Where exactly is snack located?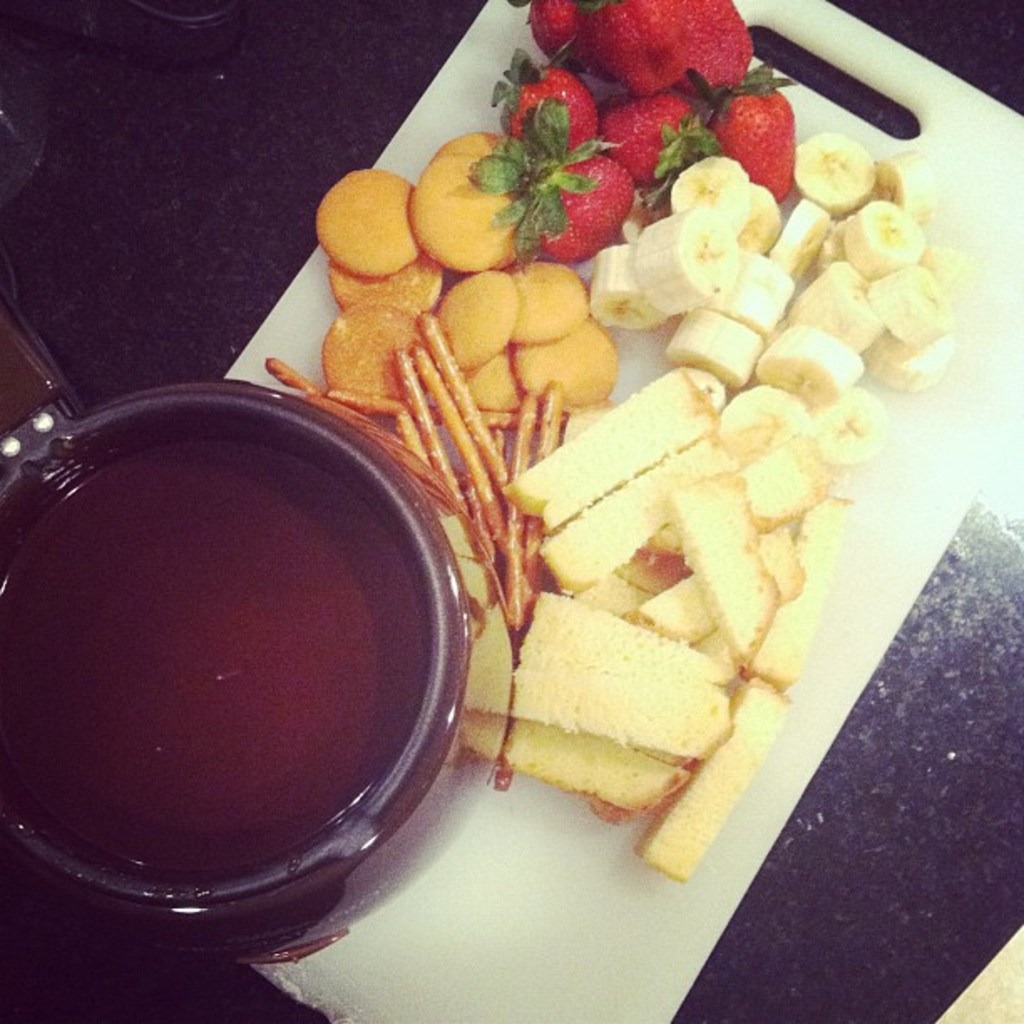
Its bounding box is select_region(509, 365, 723, 529).
